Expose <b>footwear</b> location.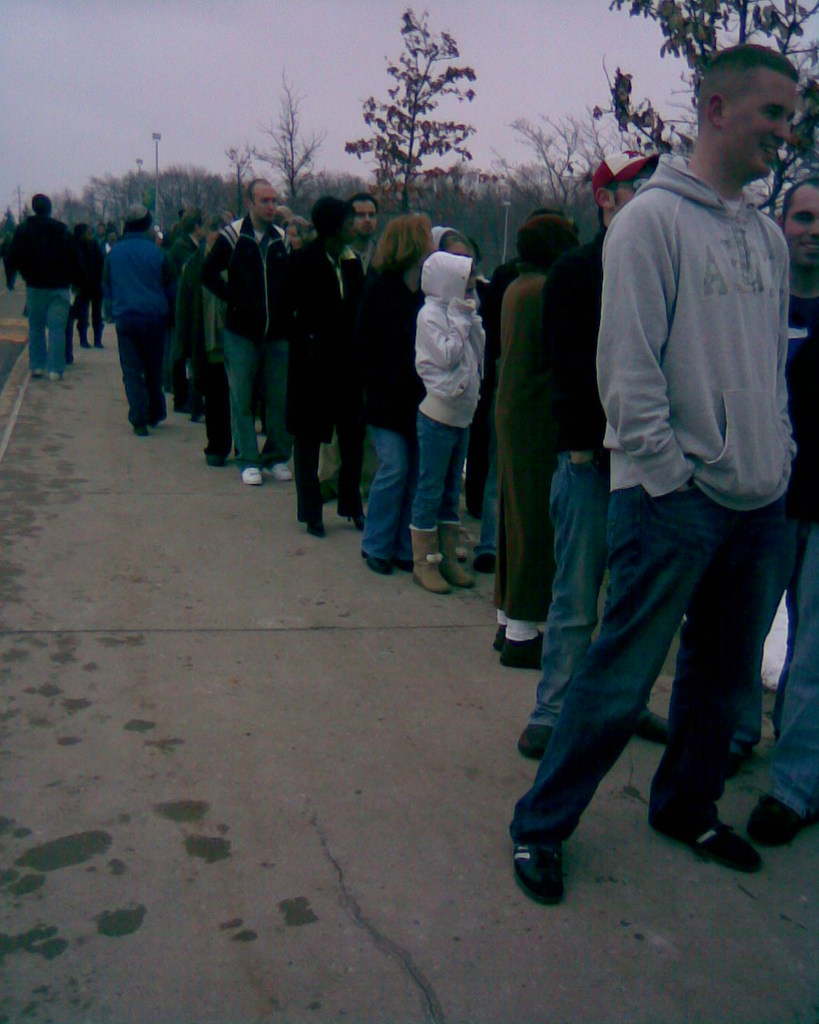
Exposed at 747/786/818/846.
